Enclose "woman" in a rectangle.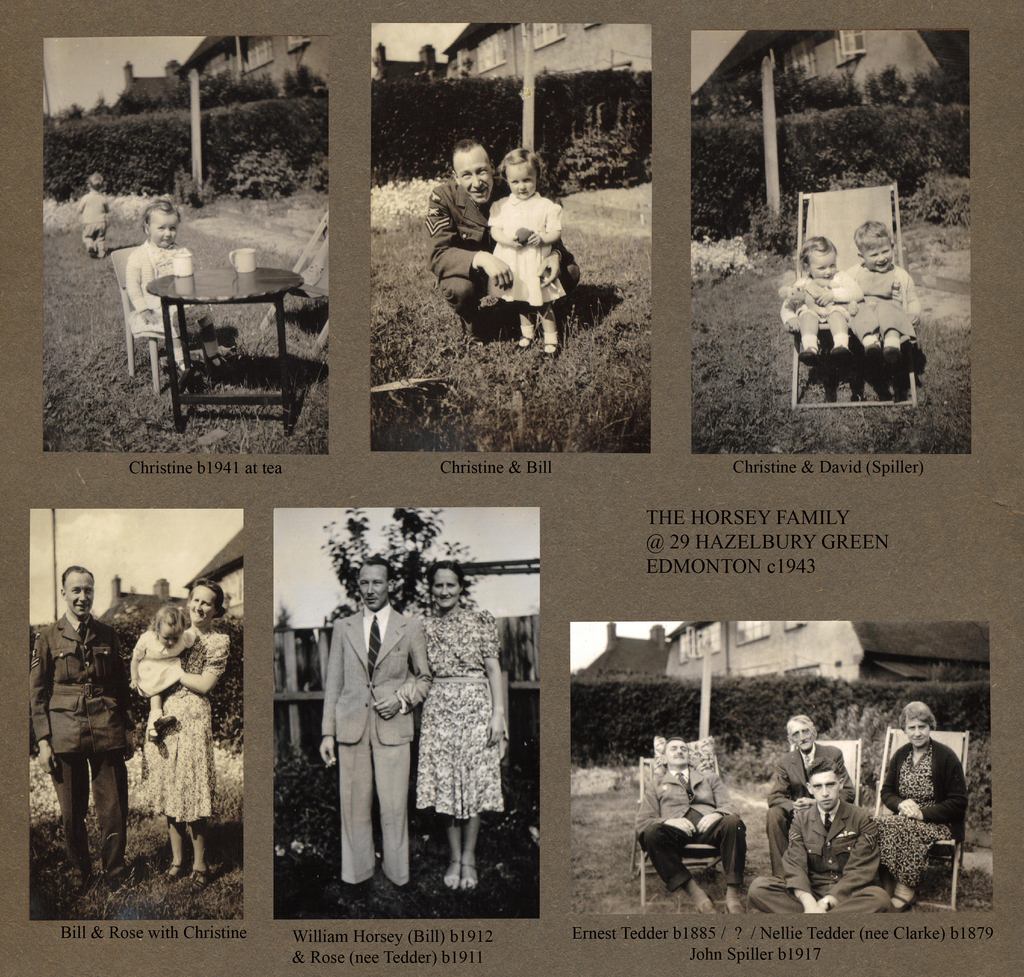
bbox=[142, 579, 229, 889].
